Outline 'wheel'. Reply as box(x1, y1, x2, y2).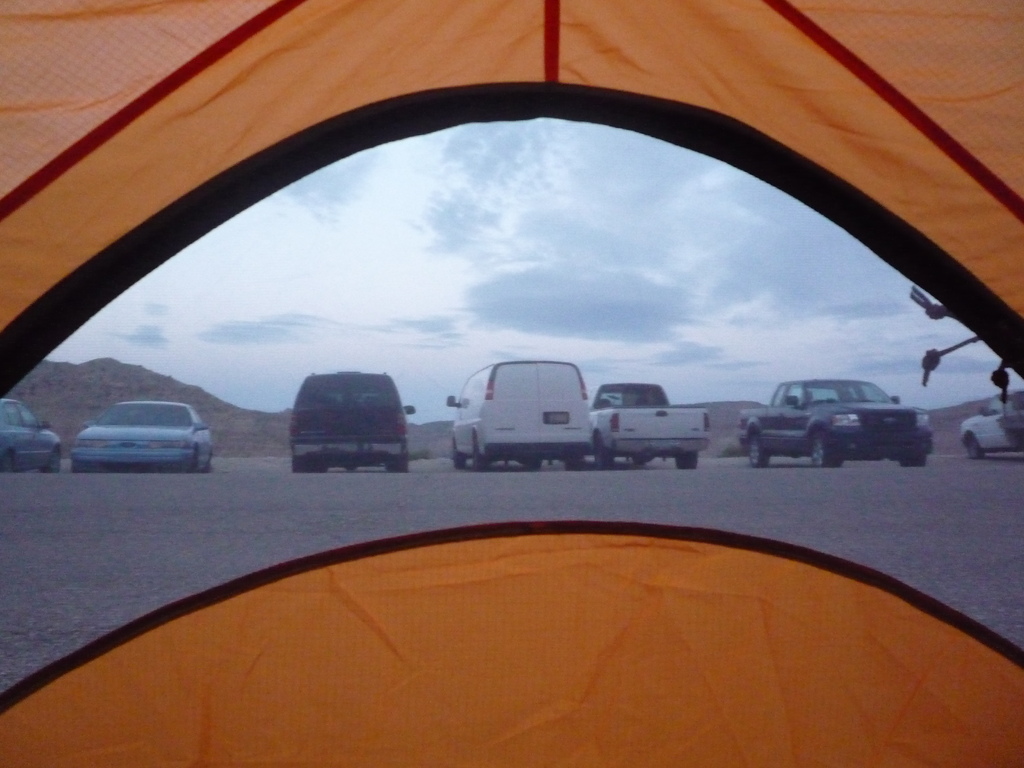
box(520, 458, 543, 471).
